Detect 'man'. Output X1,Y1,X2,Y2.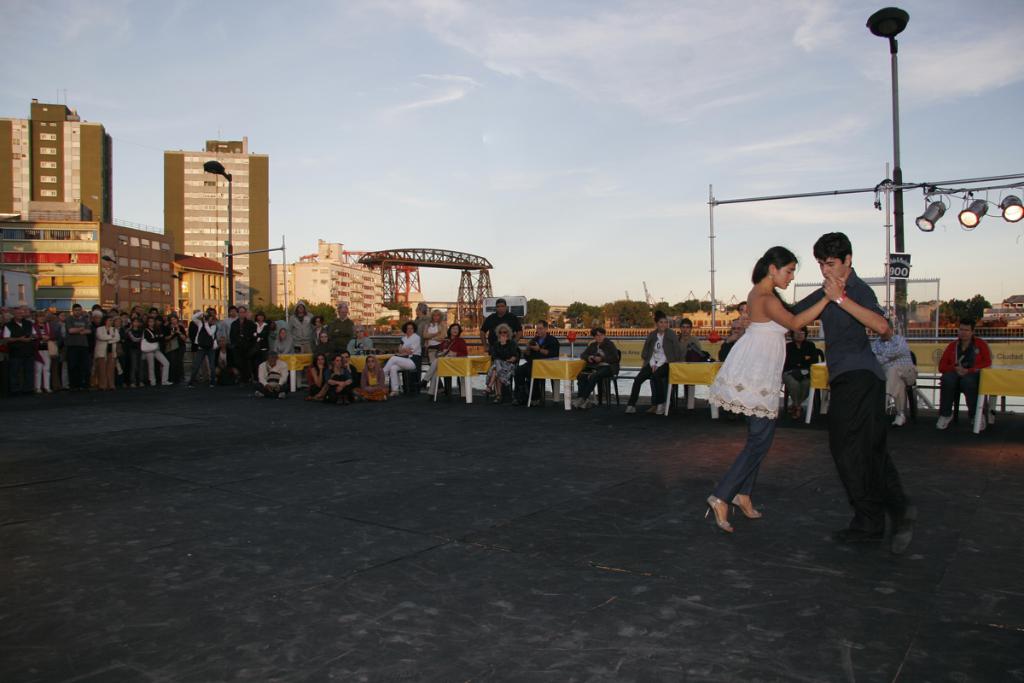
644,316,702,415.
